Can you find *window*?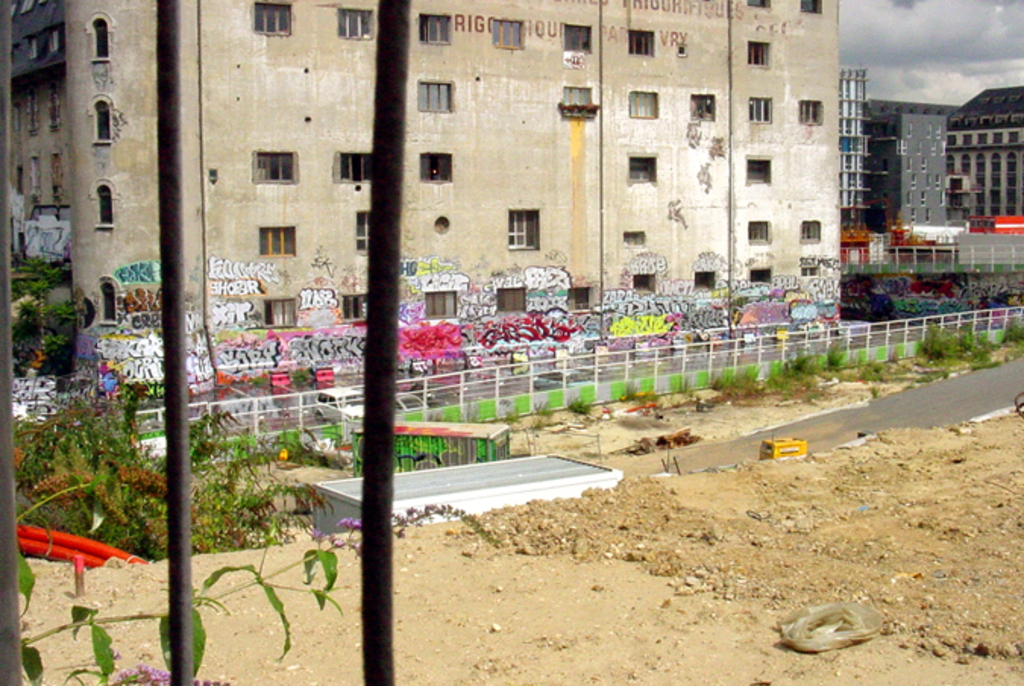
Yes, bounding box: (742,153,772,184).
